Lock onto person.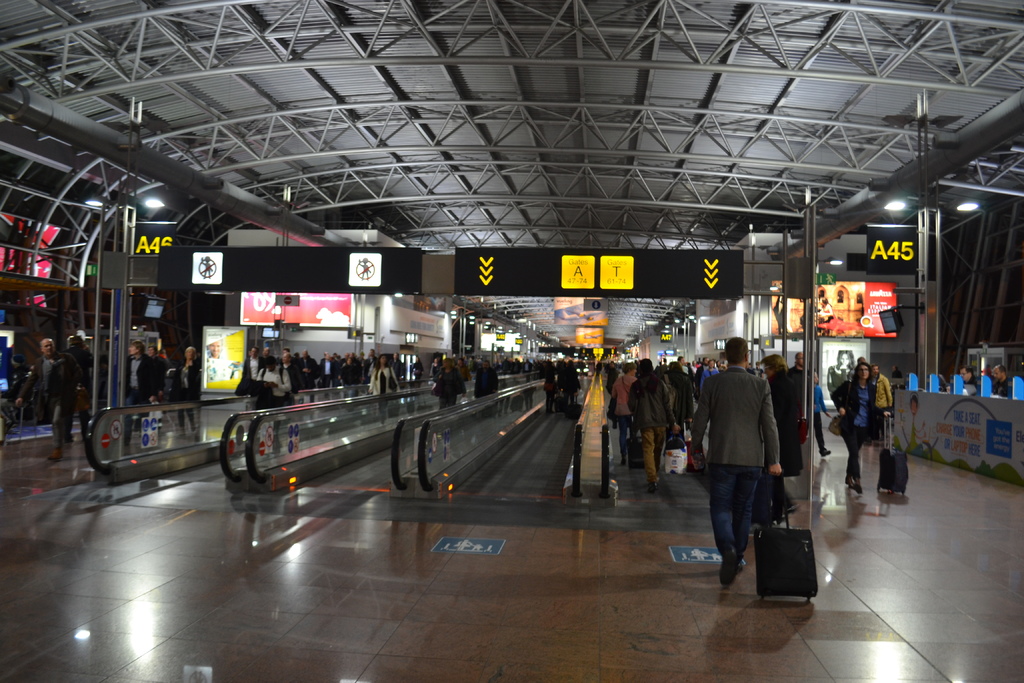
Locked: Rect(168, 343, 203, 435).
